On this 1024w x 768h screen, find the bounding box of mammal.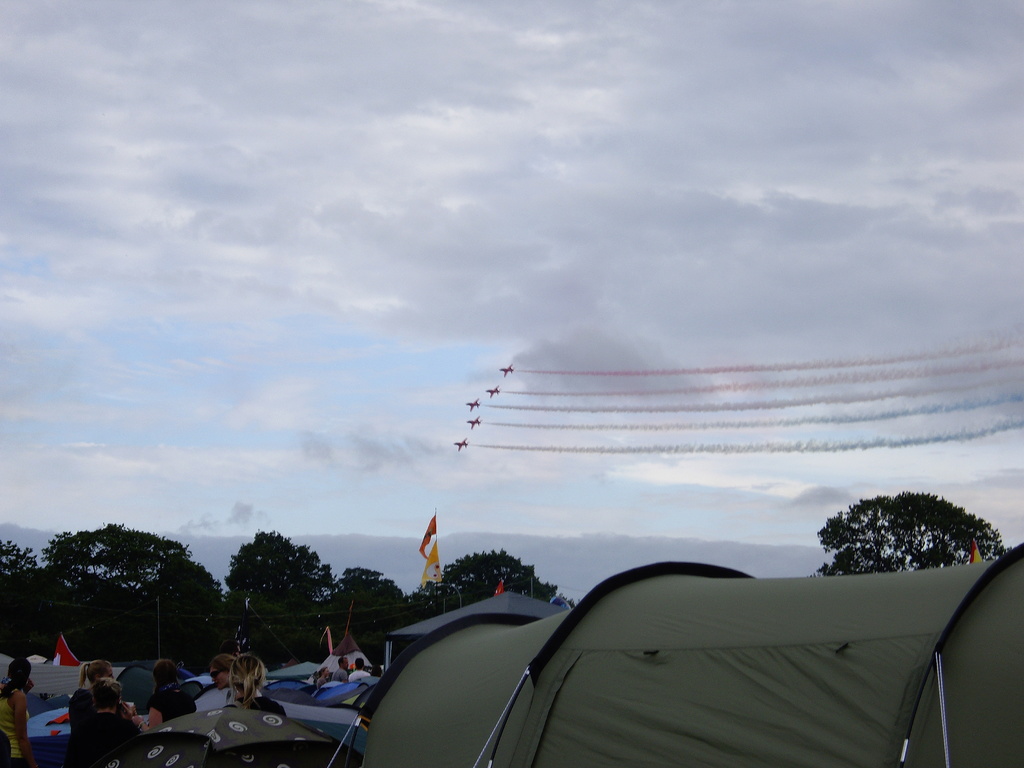
Bounding box: 0, 657, 45, 767.
